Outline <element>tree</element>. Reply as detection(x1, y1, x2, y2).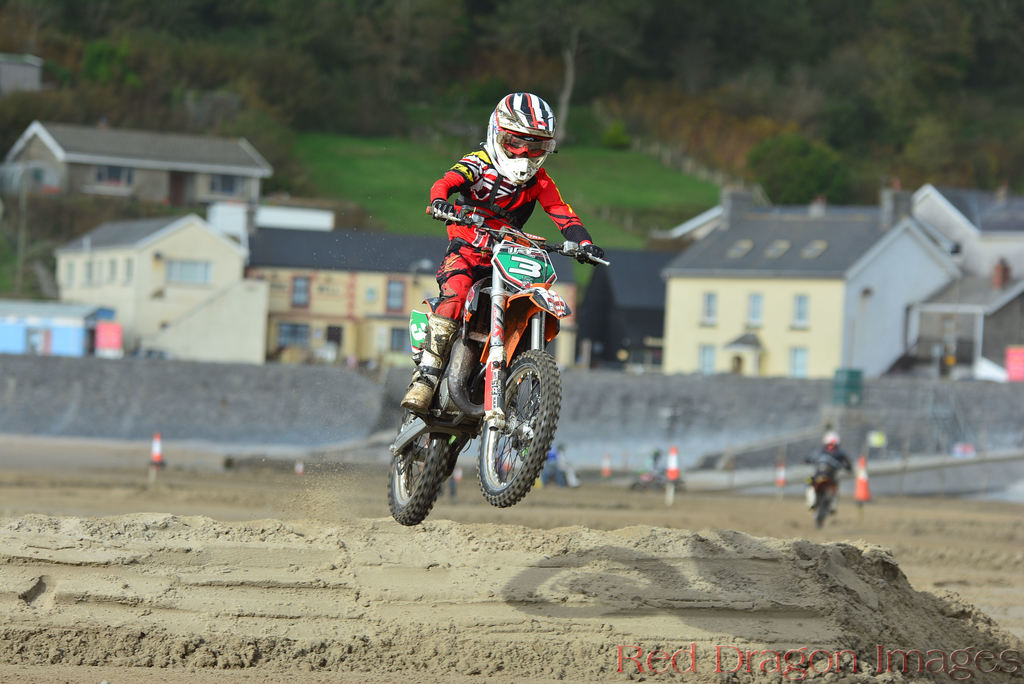
detection(493, 0, 653, 143).
